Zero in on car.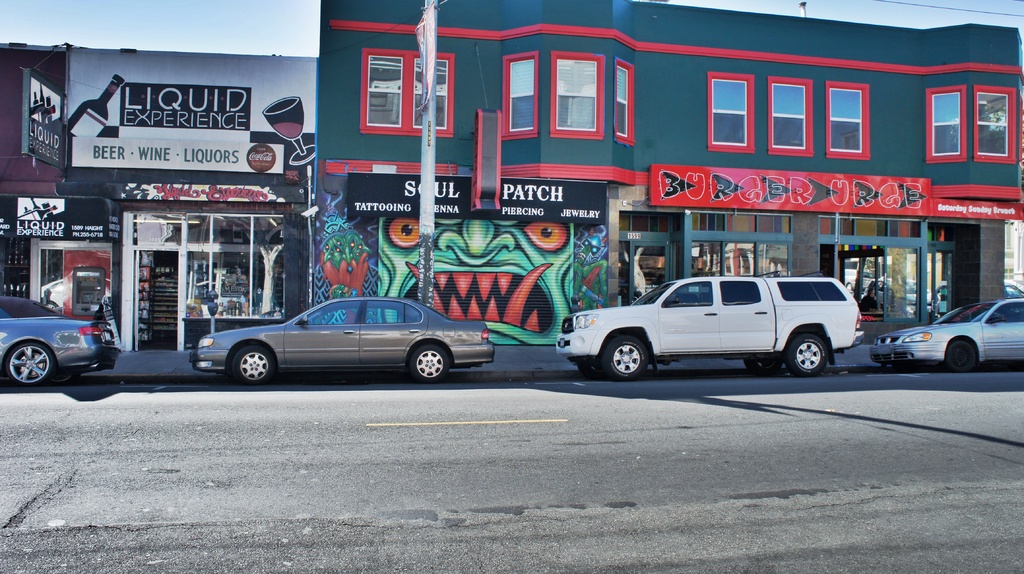
Zeroed in: <bbox>0, 289, 124, 382</bbox>.
